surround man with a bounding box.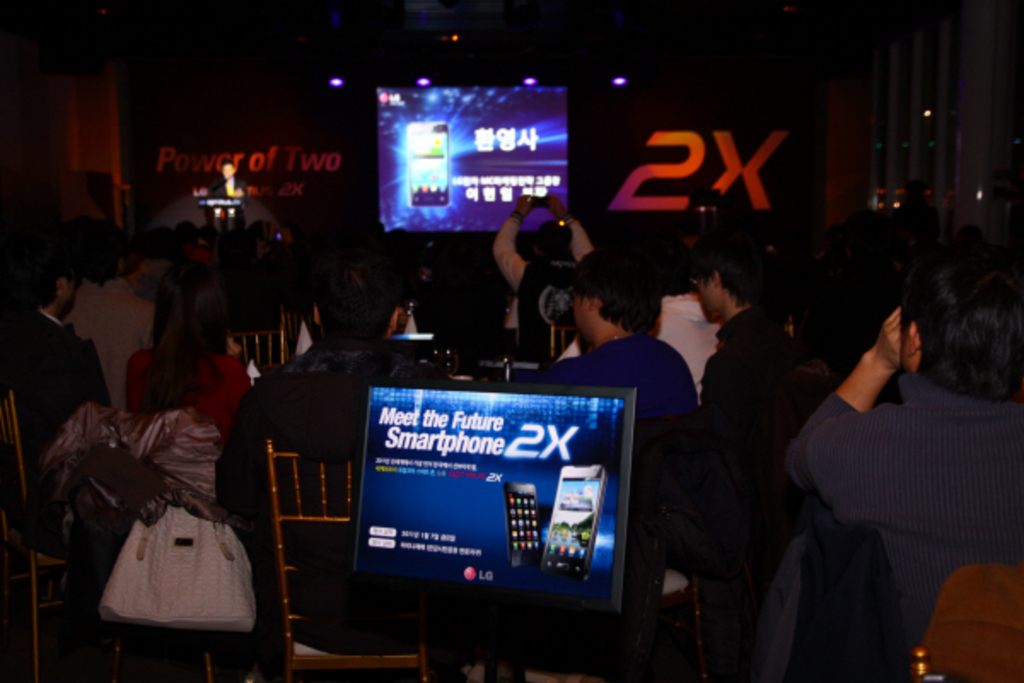
(x1=527, y1=244, x2=700, y2=680).
